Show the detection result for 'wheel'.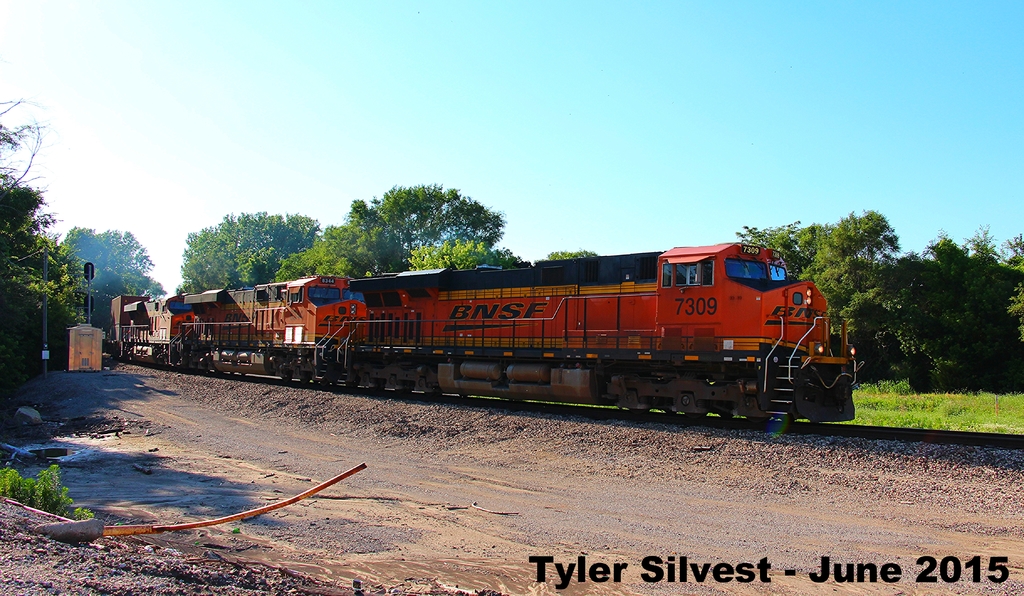
<region>369, 377, 383, 392</region>.
